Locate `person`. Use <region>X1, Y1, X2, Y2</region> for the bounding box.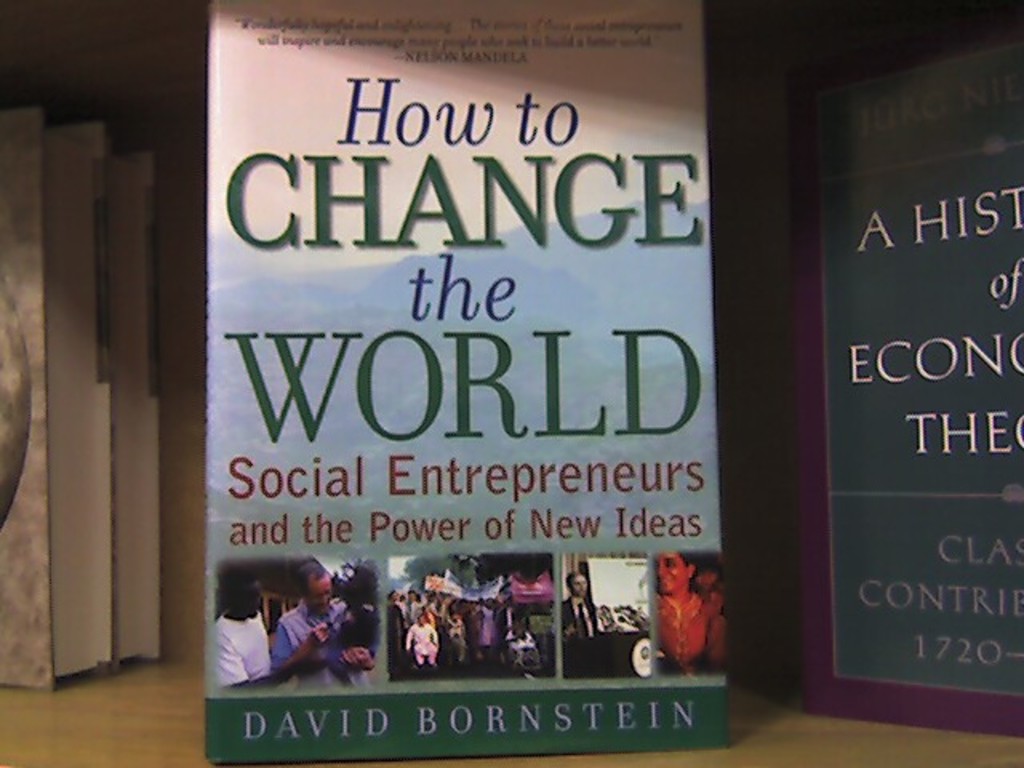
<region>638, 550, 710, 662</region>.
